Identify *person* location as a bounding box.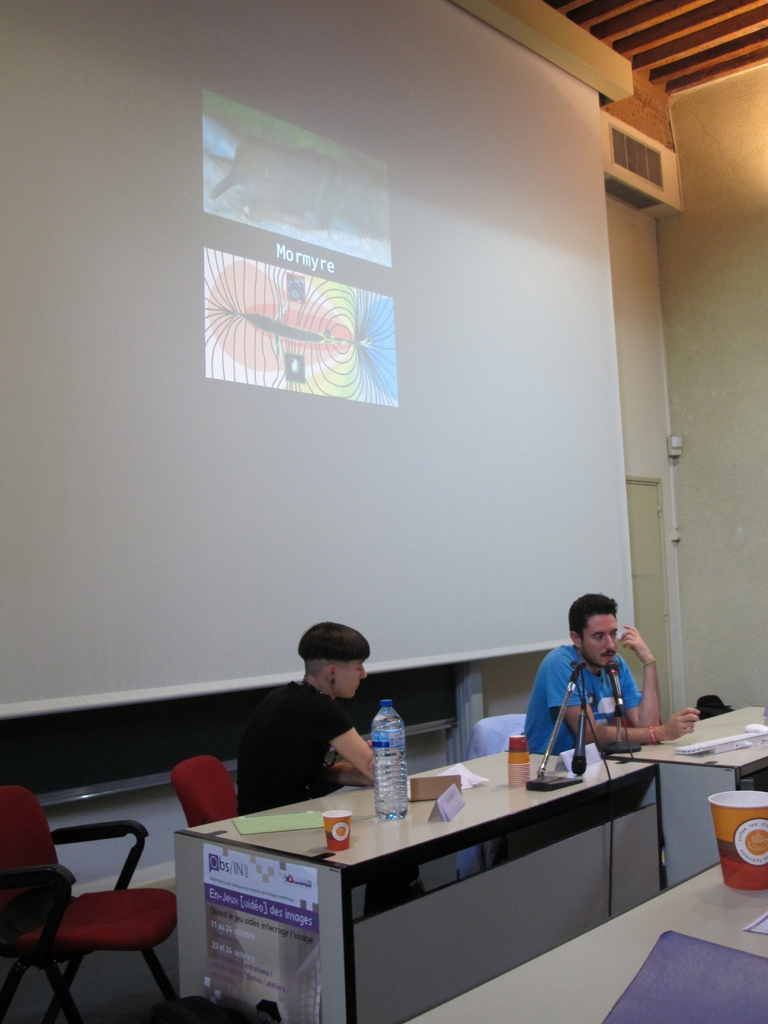
234,622,379,817.
